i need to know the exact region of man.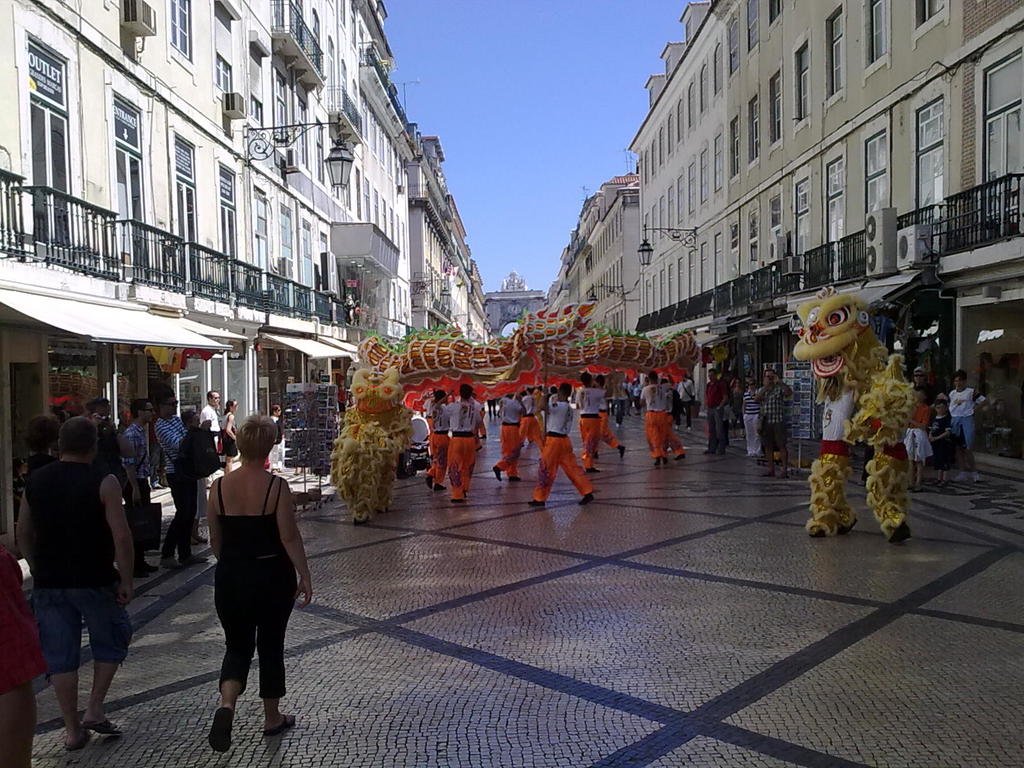
Region: box(753, 368, 795, 480).
